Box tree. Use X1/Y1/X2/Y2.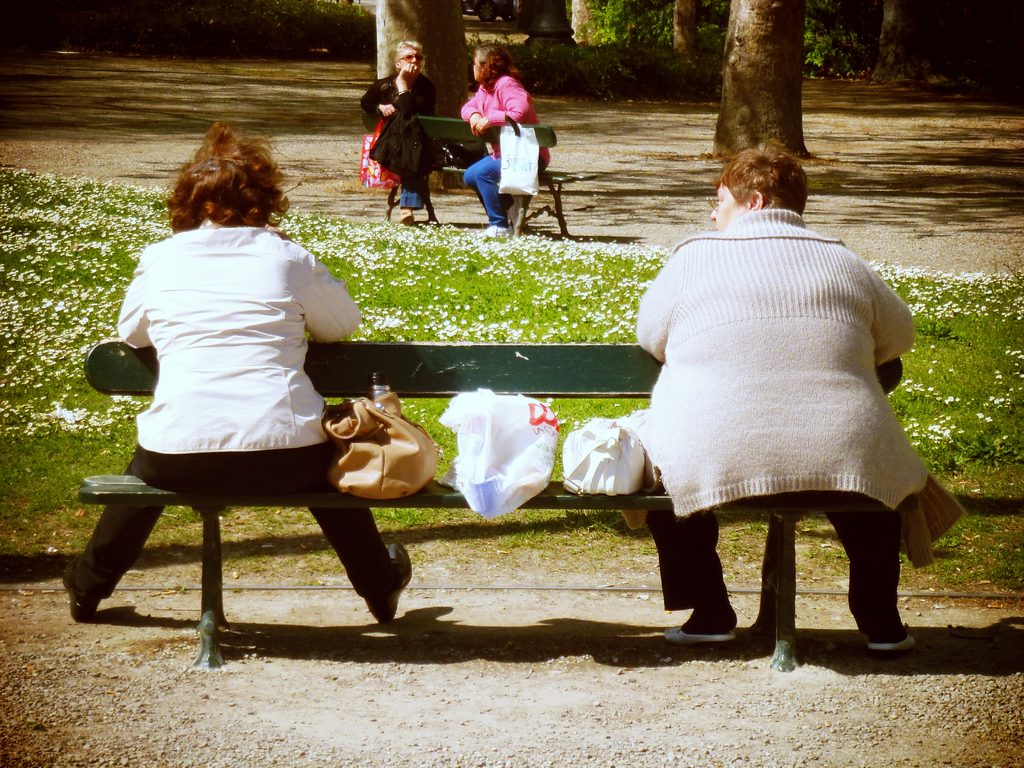
705/0/812/160.
